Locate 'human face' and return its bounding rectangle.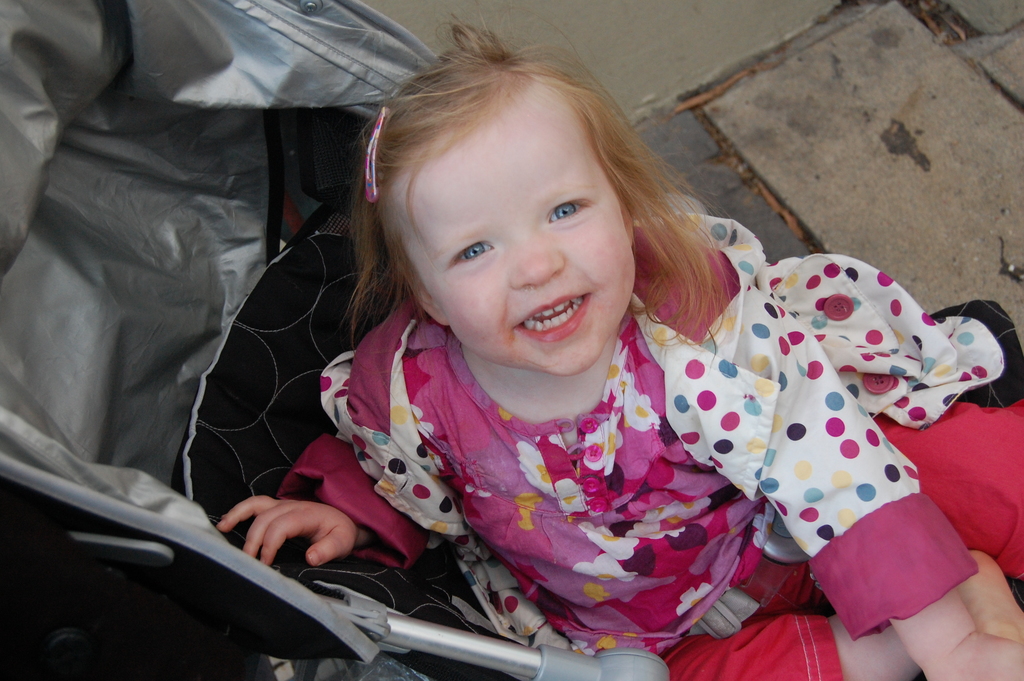
410,120,638,377.
